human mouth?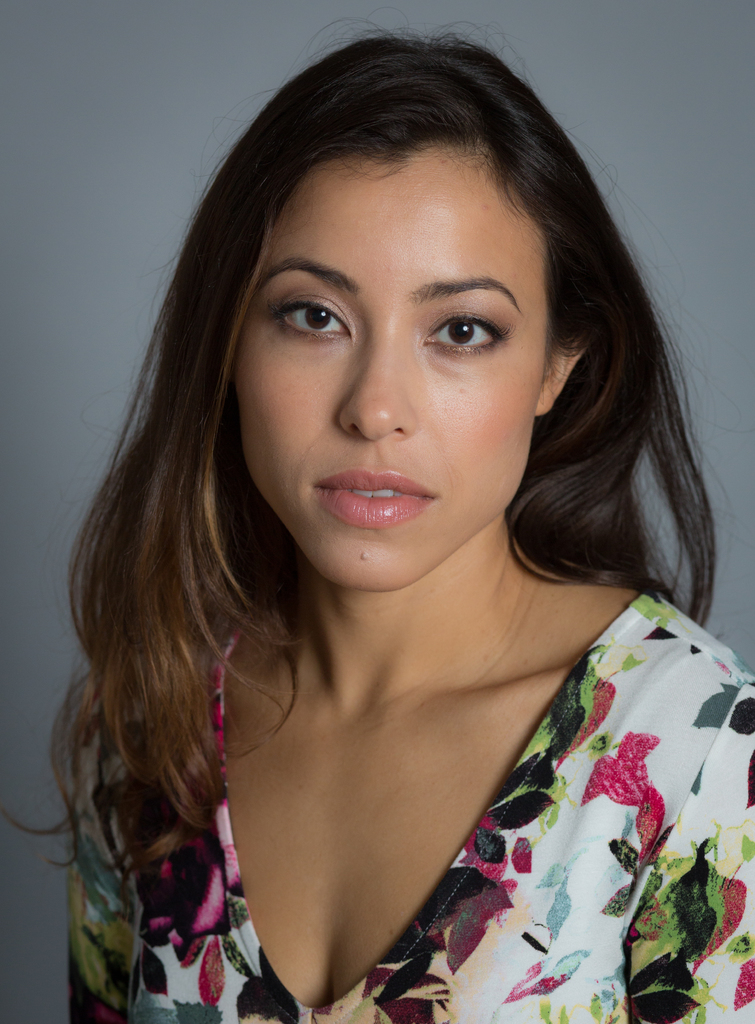
bbox(289, 463, 462, 541)
